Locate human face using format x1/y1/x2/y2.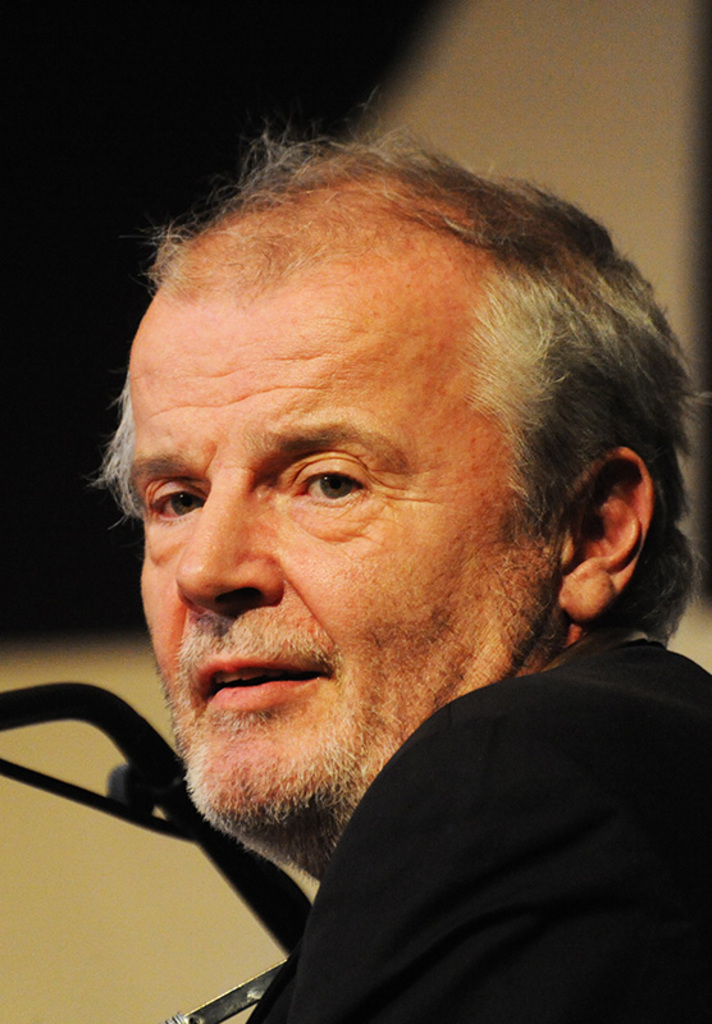
125/296/525/852.
